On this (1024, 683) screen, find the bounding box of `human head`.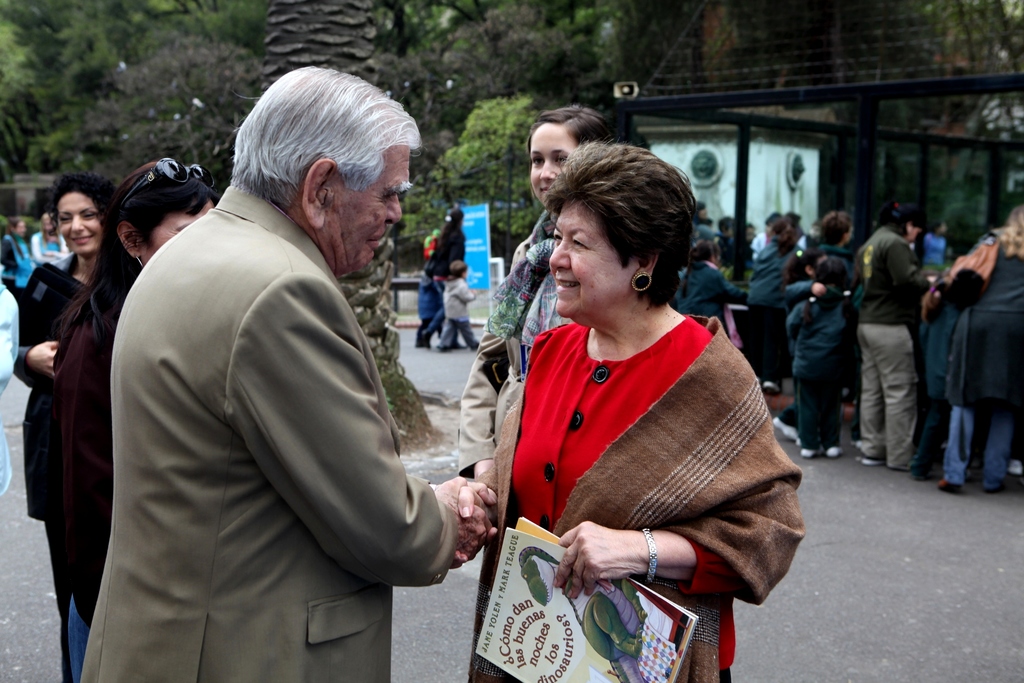
Bounding box: bbox=(742, 223, 758, 241).
